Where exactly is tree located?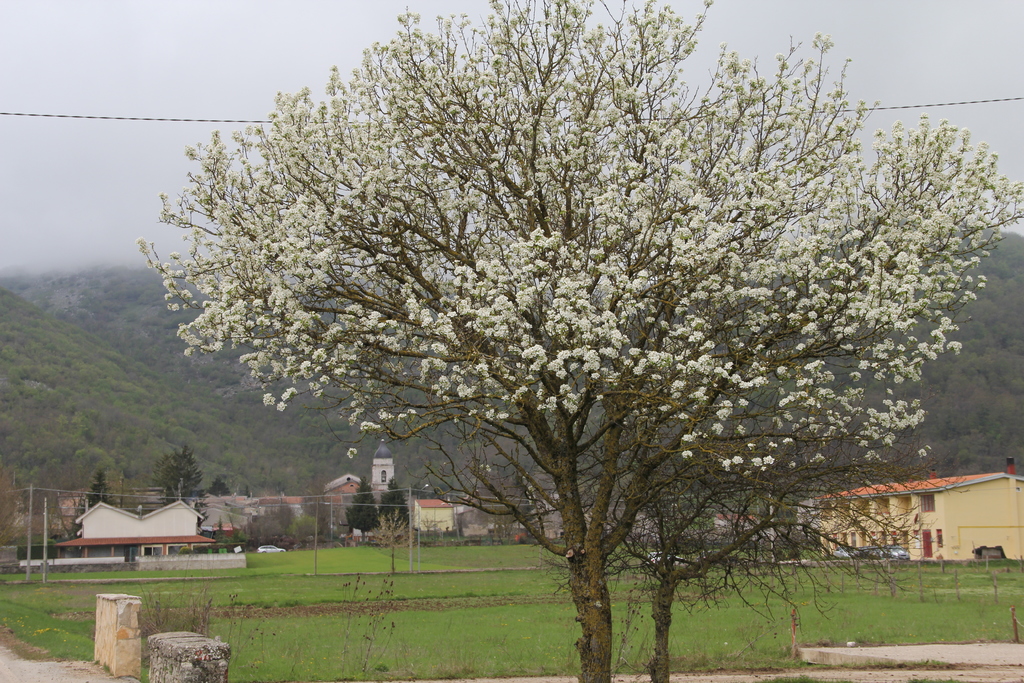
Its bounding box is box(152, 445, 215, 532).
